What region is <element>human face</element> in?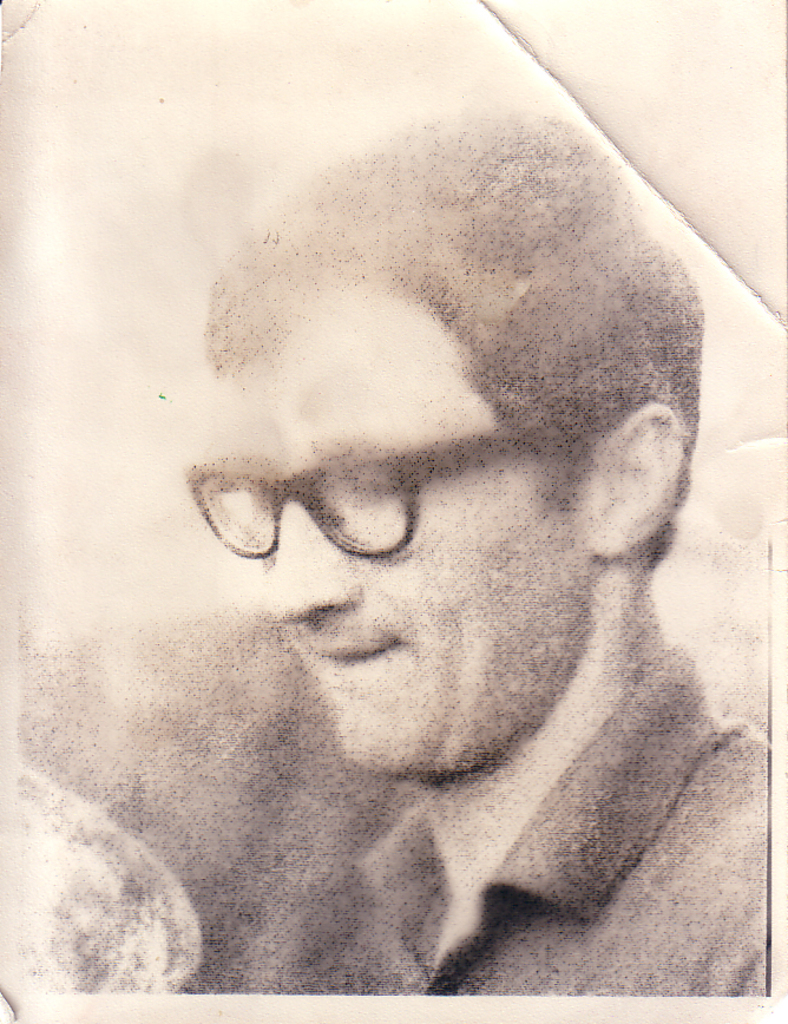
<region>210, 349, 584, 772</region>.
